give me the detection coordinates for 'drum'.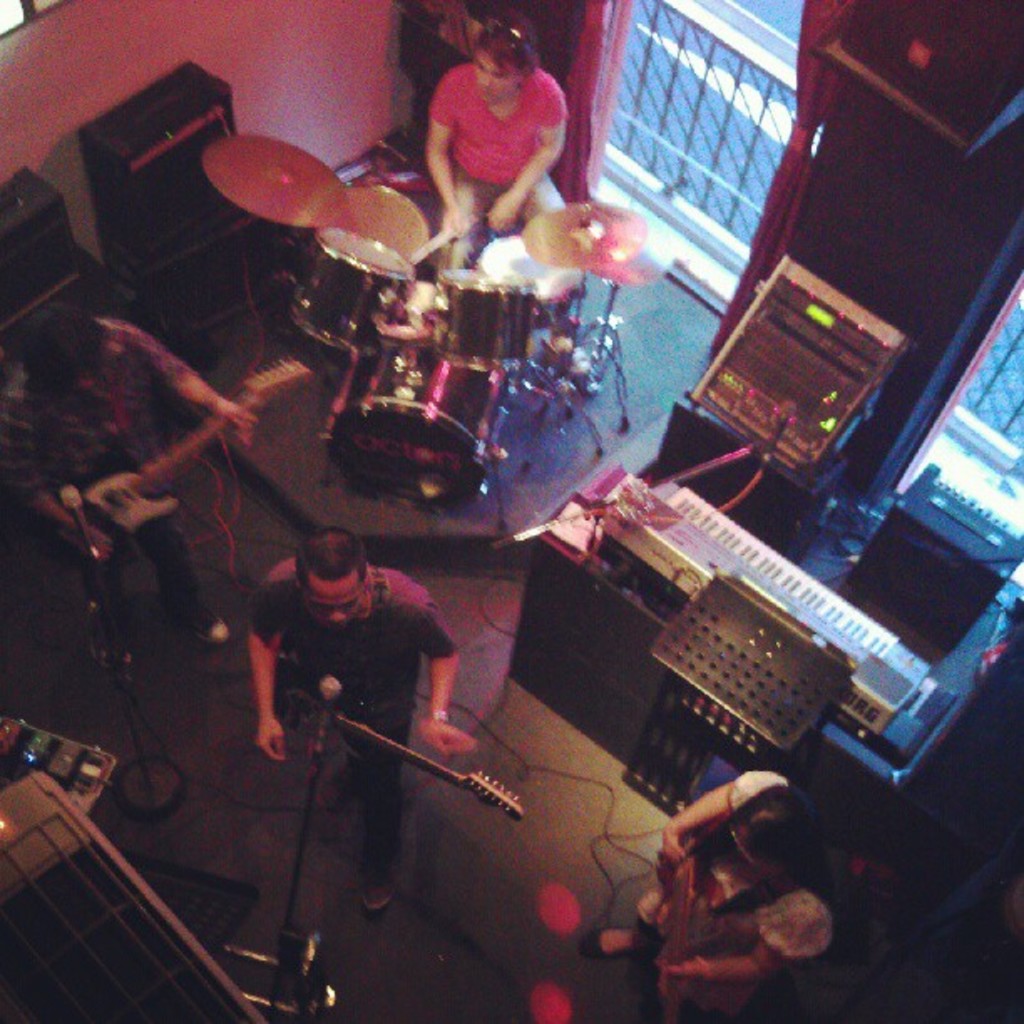
bbox=[316, 328, 515, 514].
